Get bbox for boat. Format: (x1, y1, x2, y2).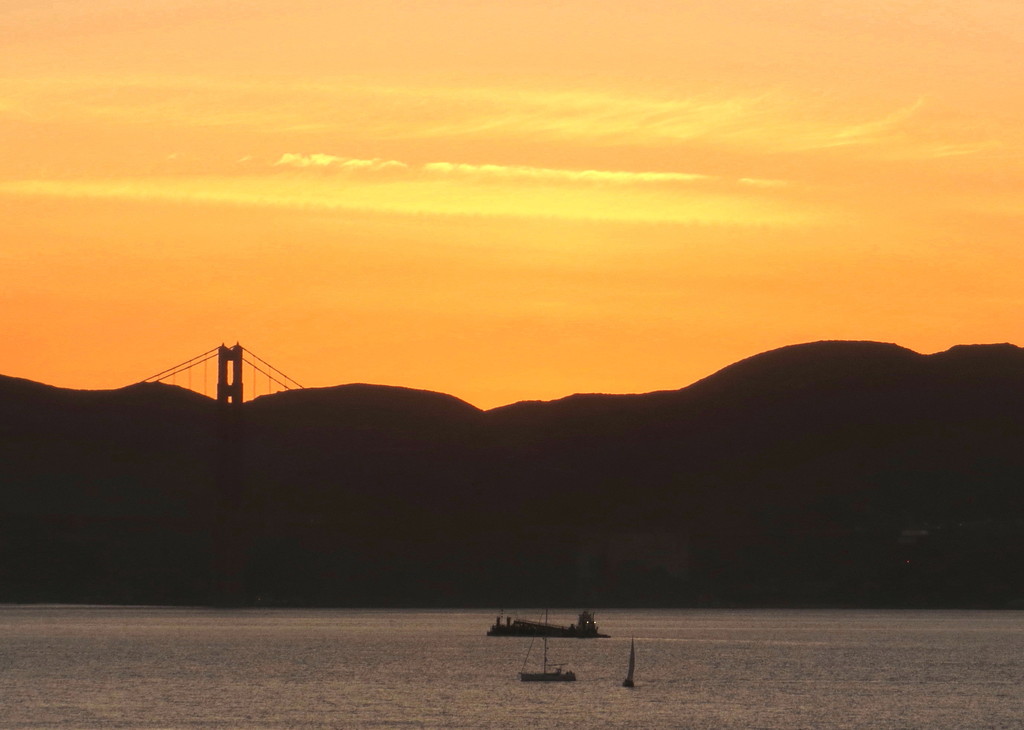
(628, 638, 636, 682).
